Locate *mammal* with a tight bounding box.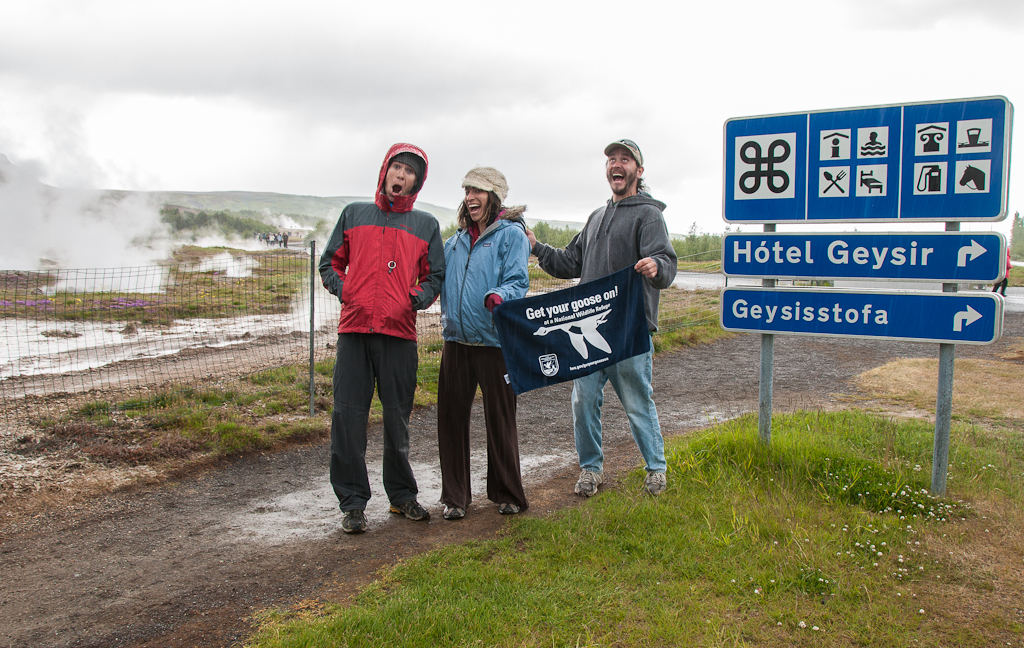
{"x1": 529, "y1": 137, "x2": 679, "y2": 494}.
